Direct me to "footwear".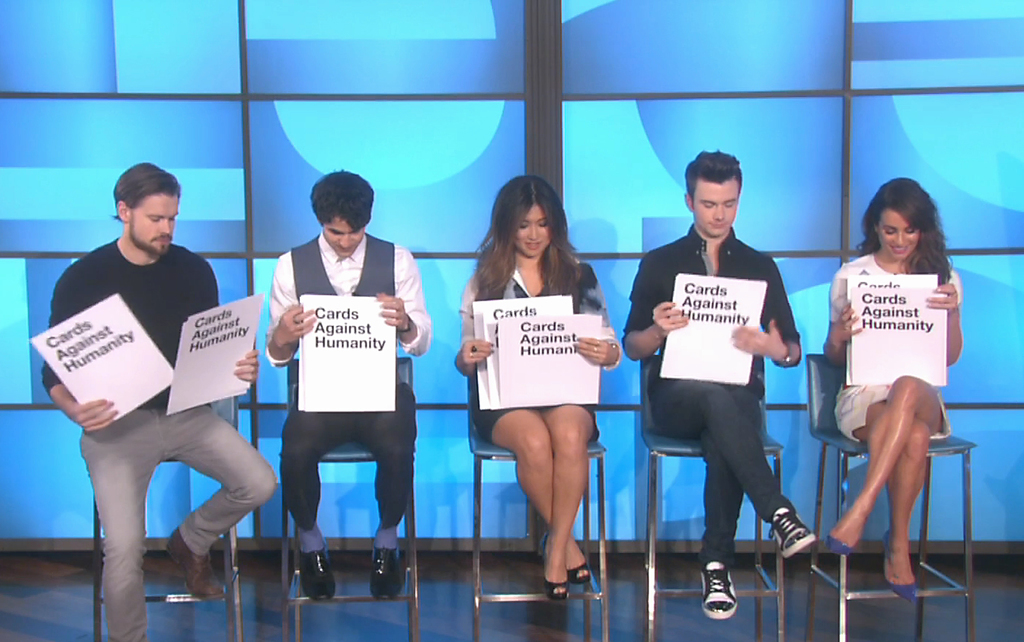
Direction: pyautogui.locateOnScreen(547, 534, 594, 598).
